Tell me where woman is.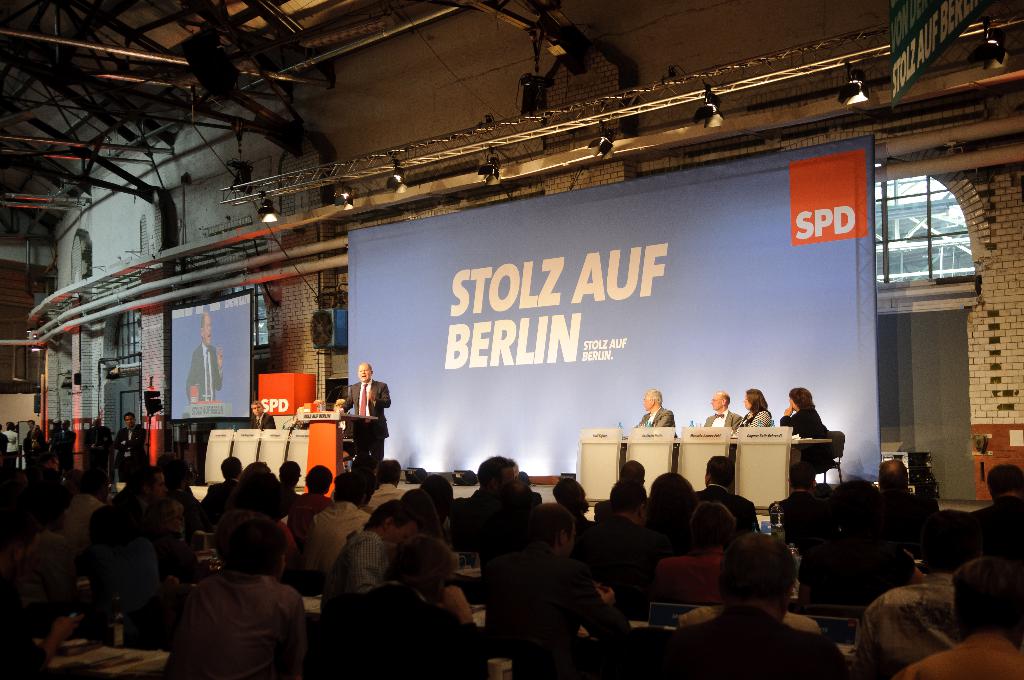
woman is at 780,383,836,487.
